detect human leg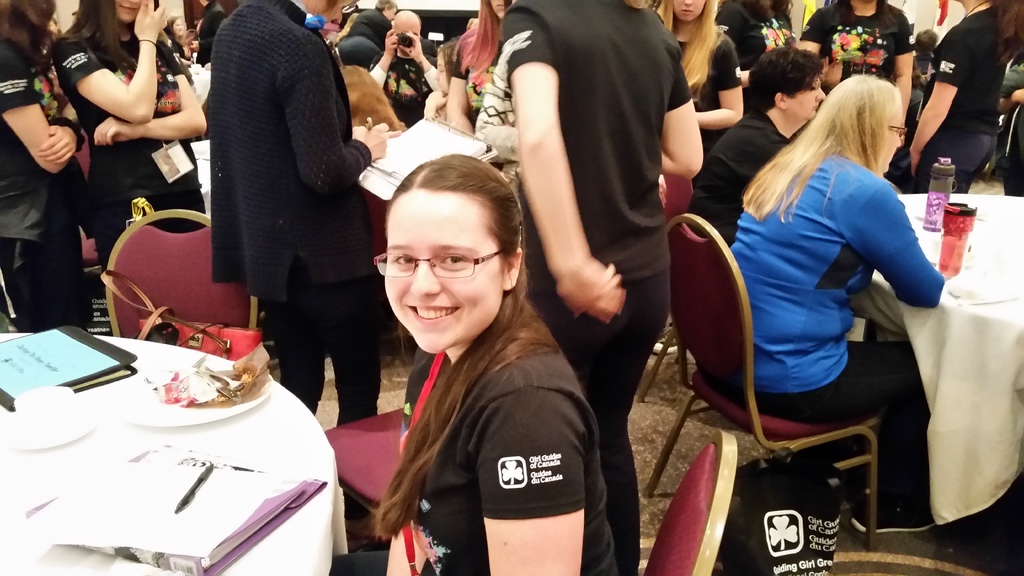
BBox(591, 265, 671, 575)
